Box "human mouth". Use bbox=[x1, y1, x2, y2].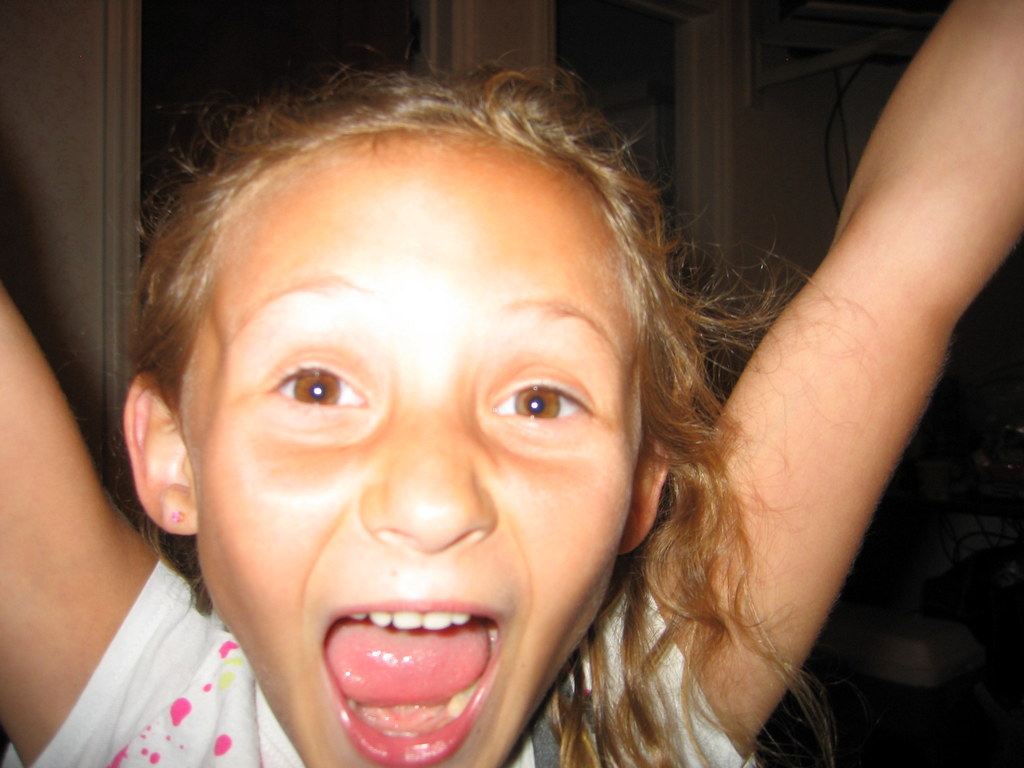
bbox=[310, 594, 513, 767].
